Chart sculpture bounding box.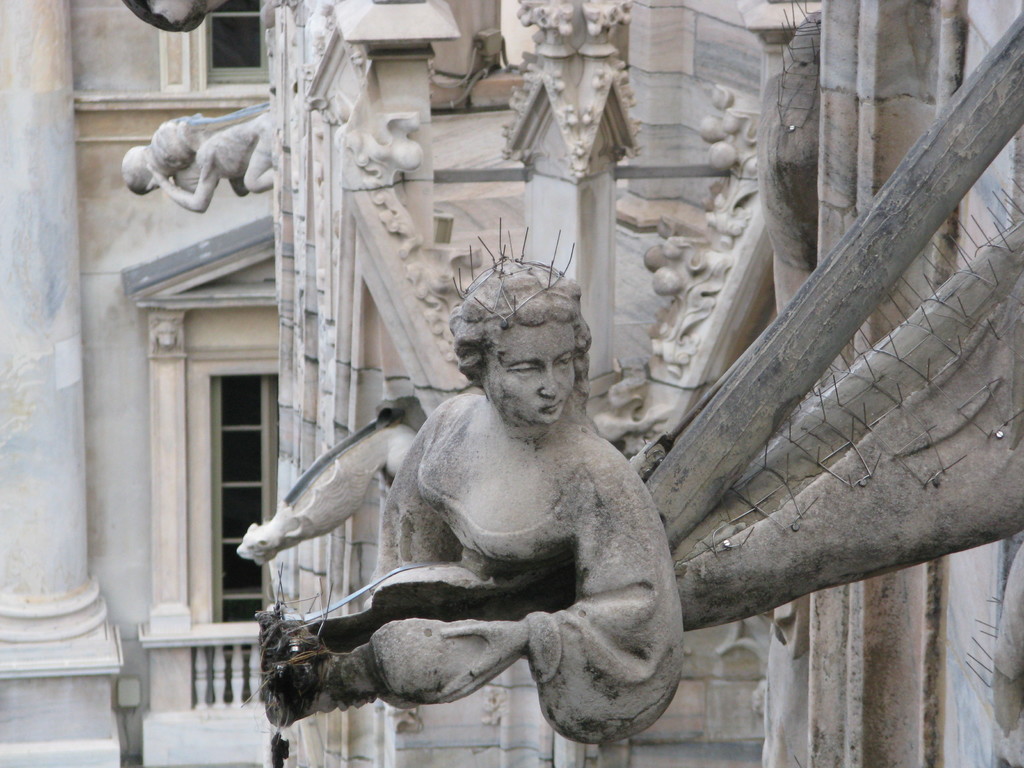
Charted: {"x1": 241, "y1": 247, "x2": 680, "y2": 766}.
